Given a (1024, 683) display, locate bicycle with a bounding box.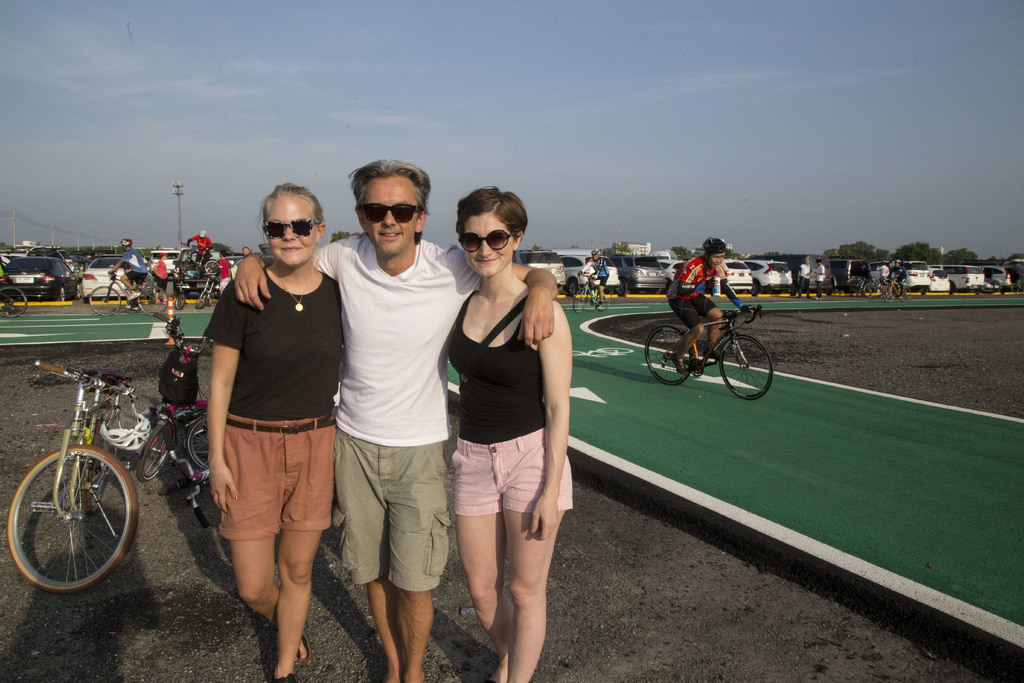
Located: [193, 258, 228, 313].
